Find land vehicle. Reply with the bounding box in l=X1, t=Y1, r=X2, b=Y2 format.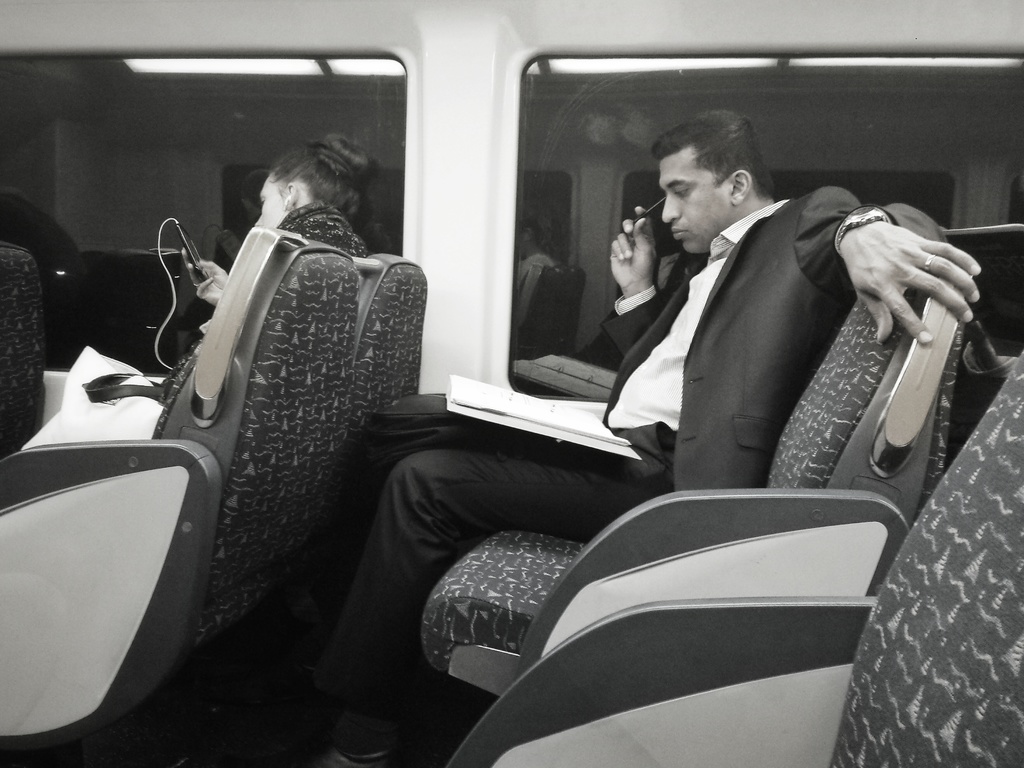
l=0, t=0, r=1023, b=767.
